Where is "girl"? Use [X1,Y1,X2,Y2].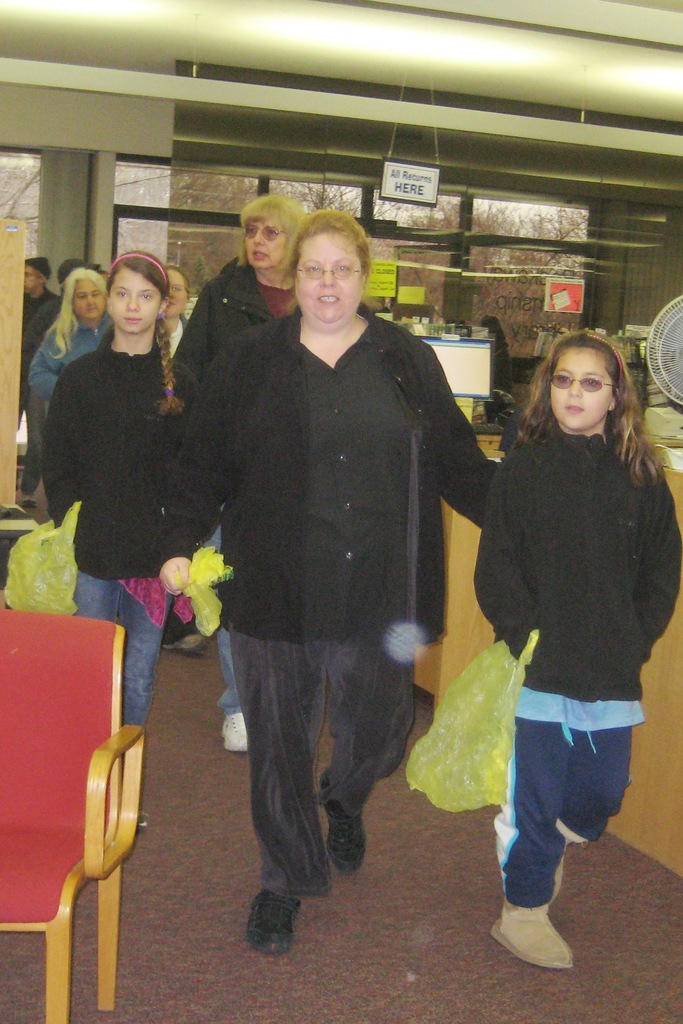
[43,252,215,724].
